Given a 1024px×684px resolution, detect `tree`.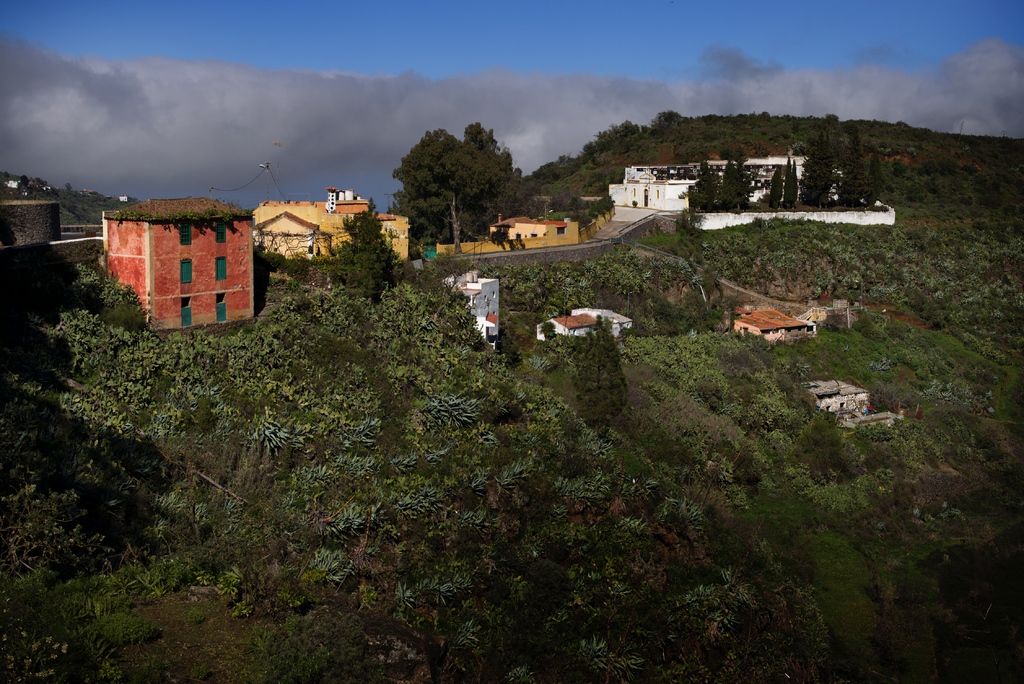
718, 152, 750, 215.
